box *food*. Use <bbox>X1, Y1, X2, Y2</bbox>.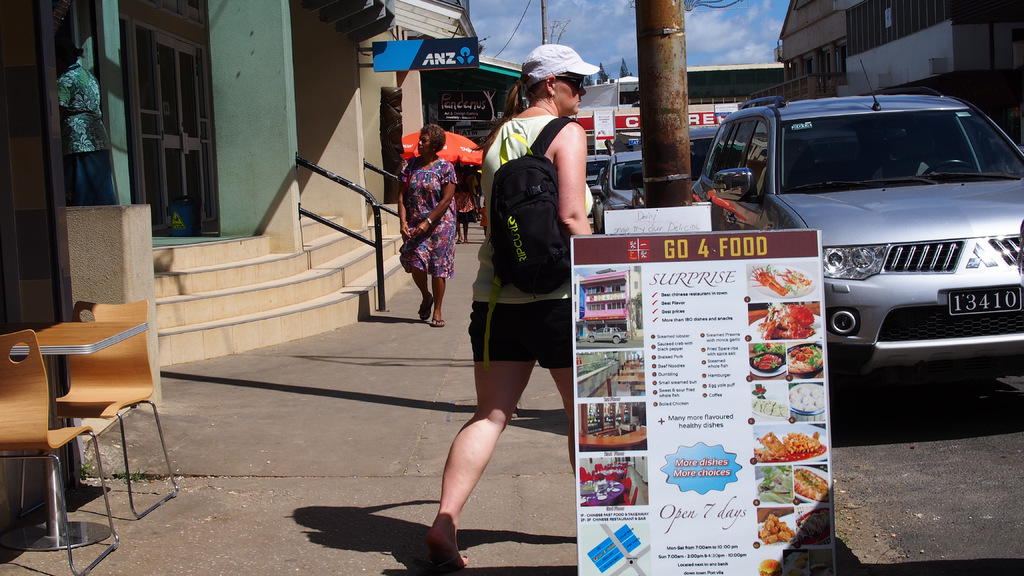
<bbox>796, 508, 831, 545</bbox>.
